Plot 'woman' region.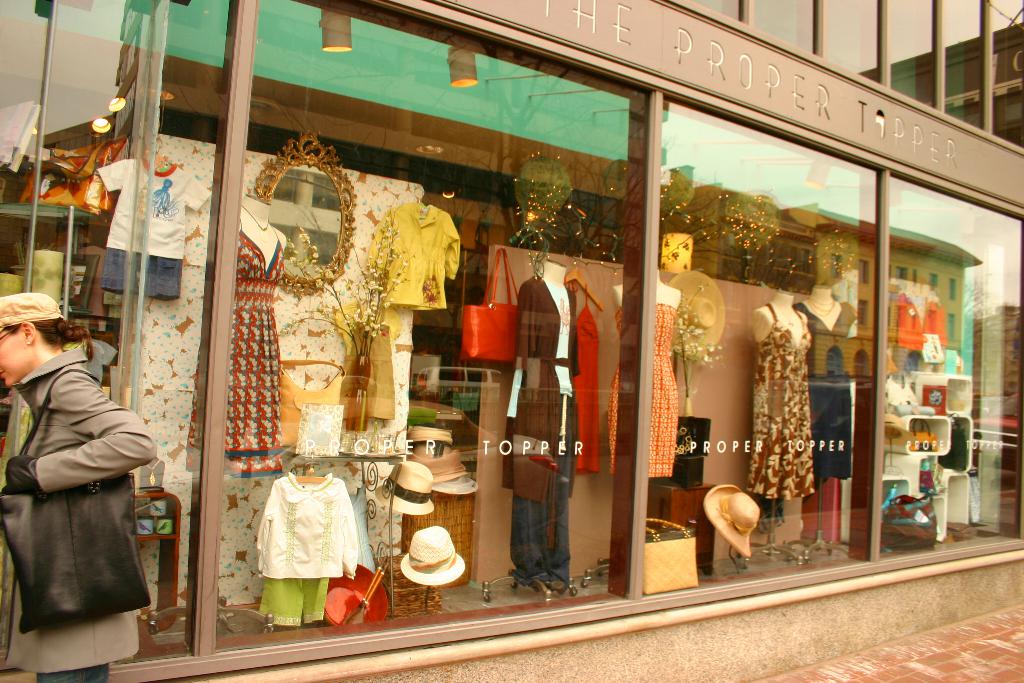
Plotted at box(10, 292, 161, 671).
